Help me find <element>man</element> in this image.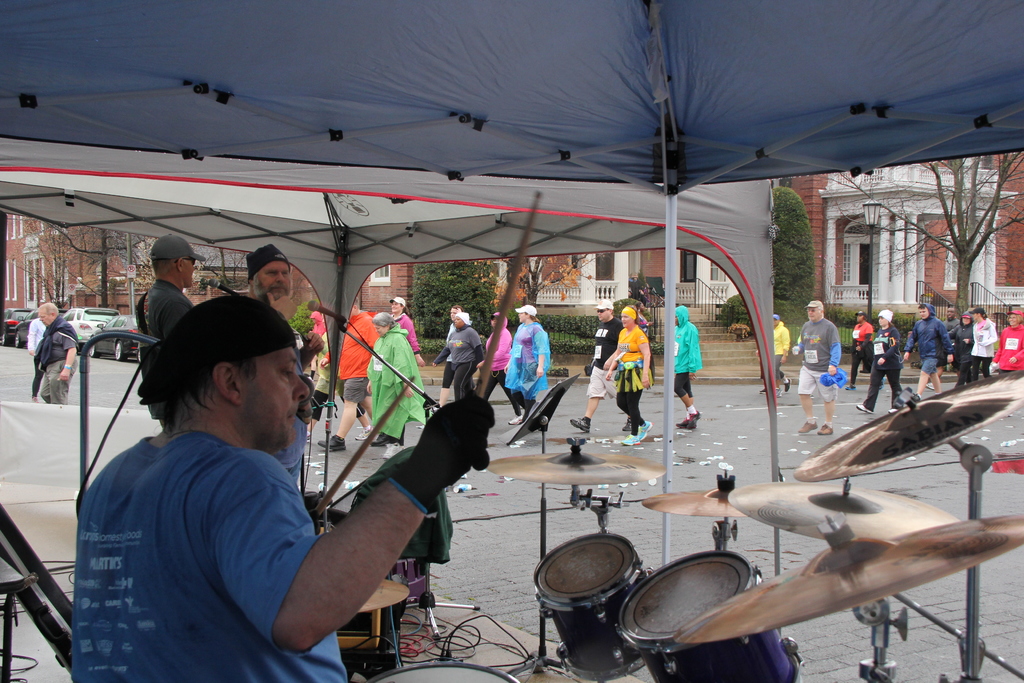
Found it: x1=133, y1=234, x2=203, y2=434.
